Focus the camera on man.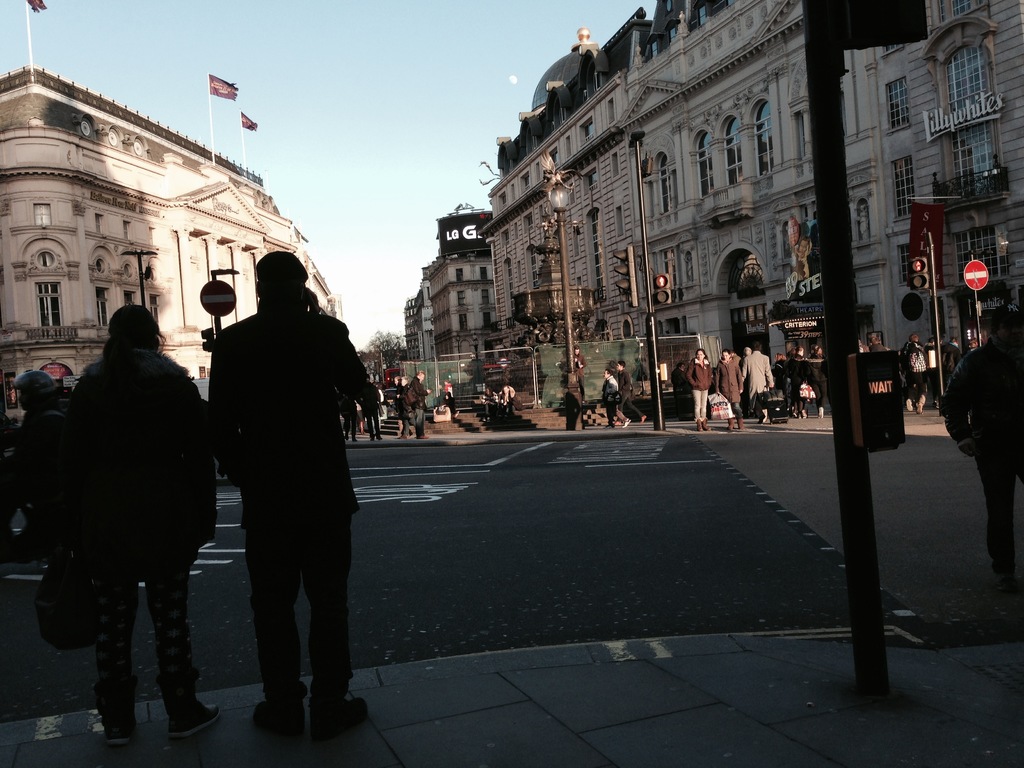
Focus region: bbox=(602, 369, 613, 427).
